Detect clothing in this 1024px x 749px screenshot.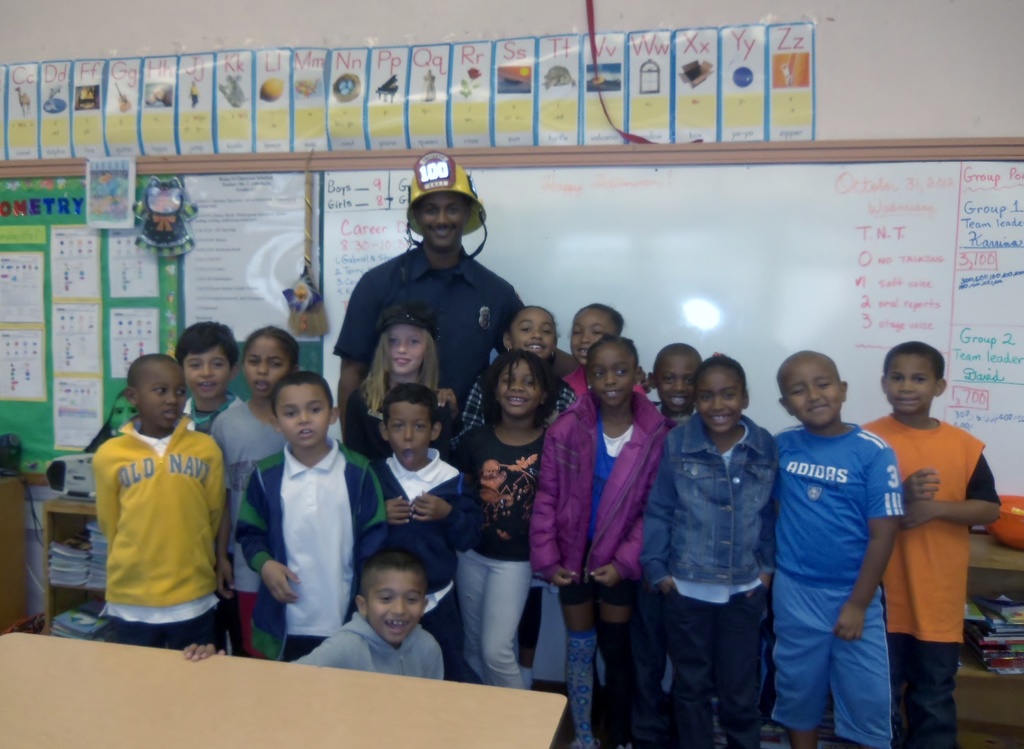
Detection: {"left": 458, "top": 539, "right": 529, "bottom": 693}.
